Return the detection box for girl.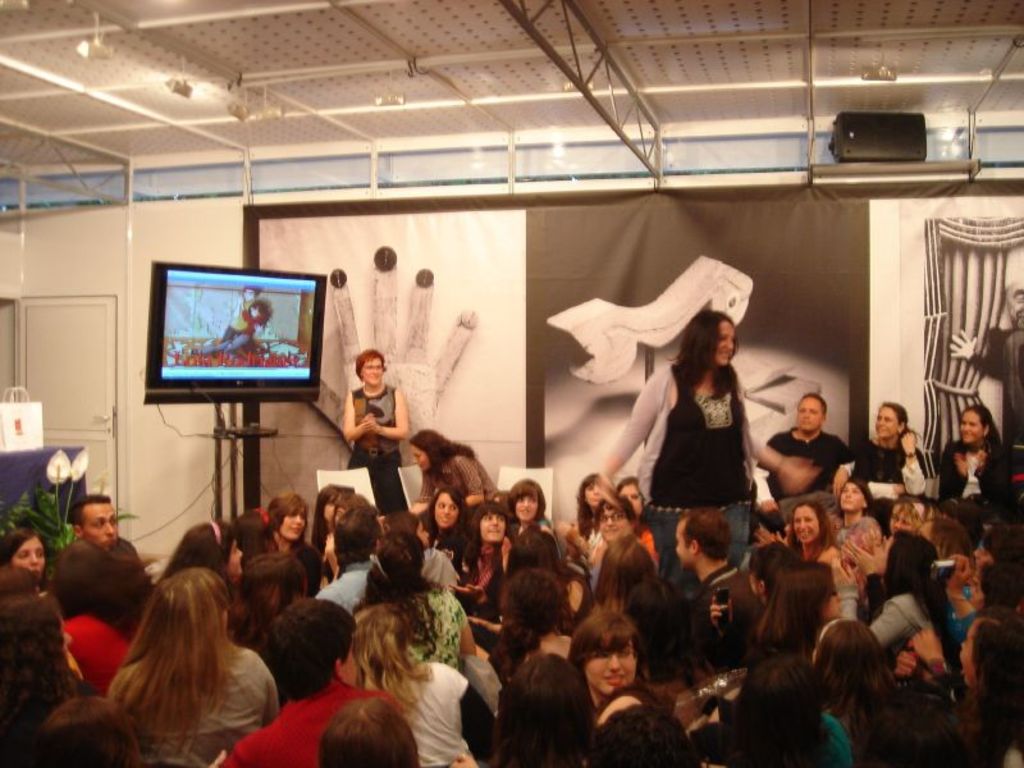
[458,506,507,636].
